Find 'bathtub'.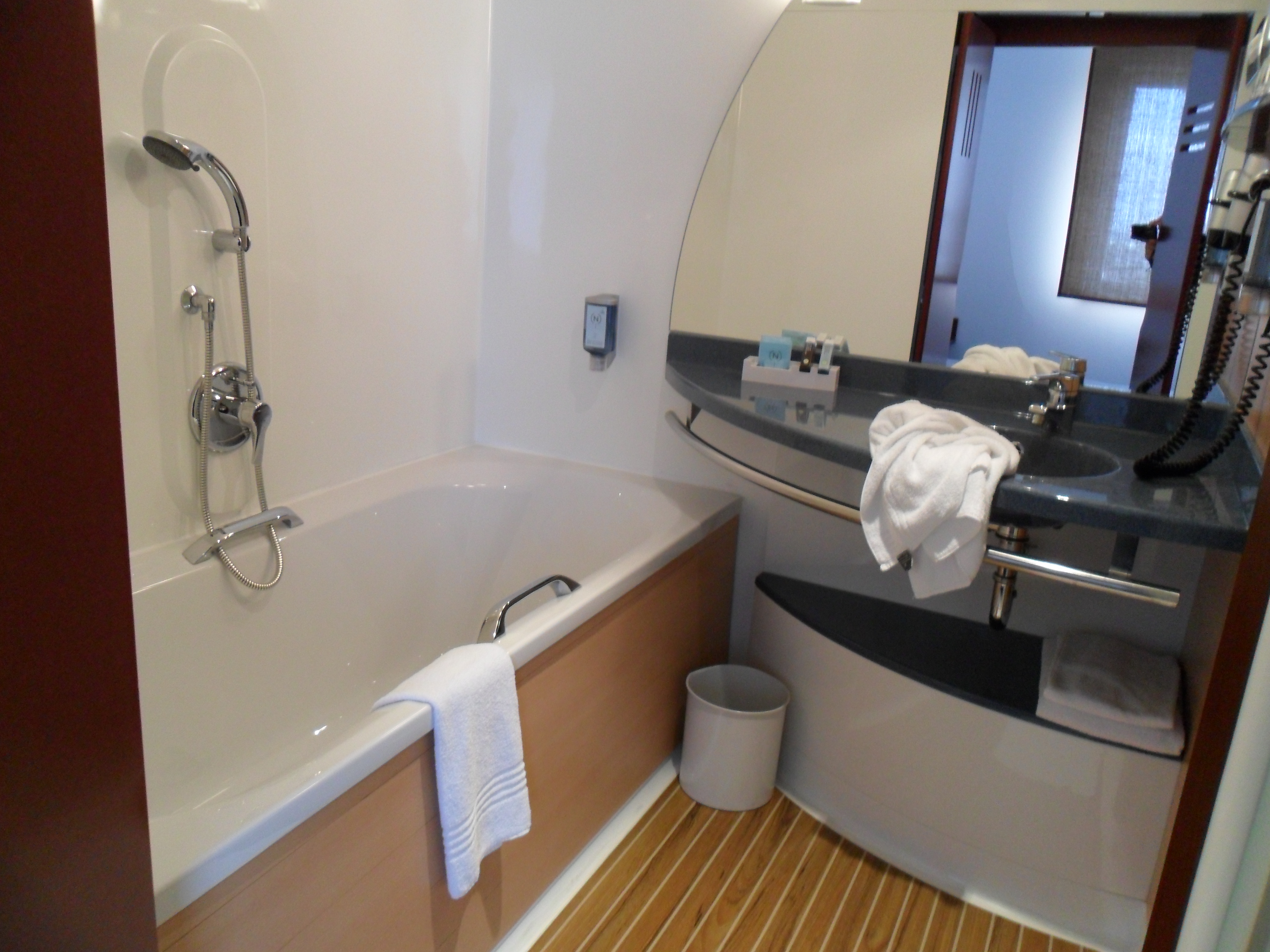
bbox=(39, 138, 237, 294).
